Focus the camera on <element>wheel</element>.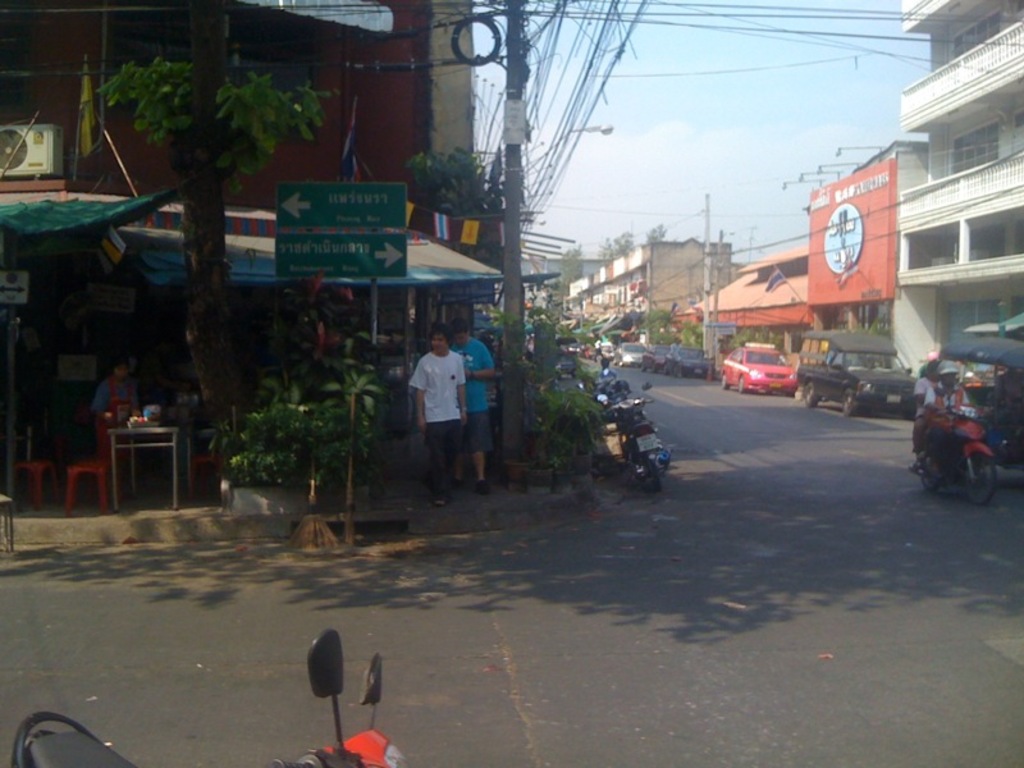
Focus region: select_region(637, 360, 645, 374).
